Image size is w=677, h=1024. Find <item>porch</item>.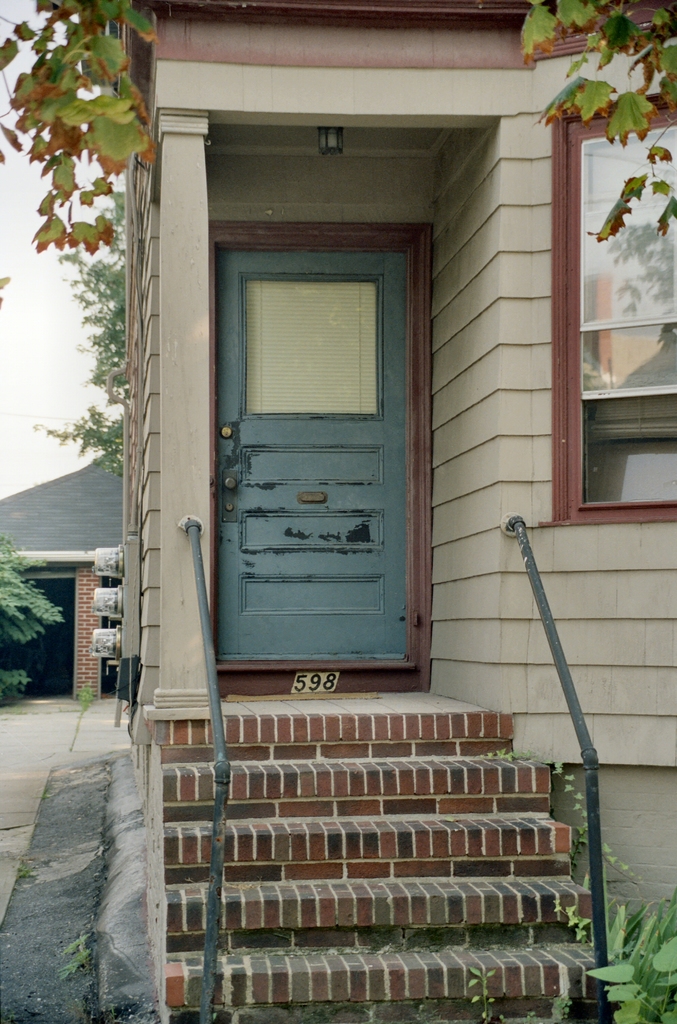
(x1=150, y1=164, x2=676, y2=915).
